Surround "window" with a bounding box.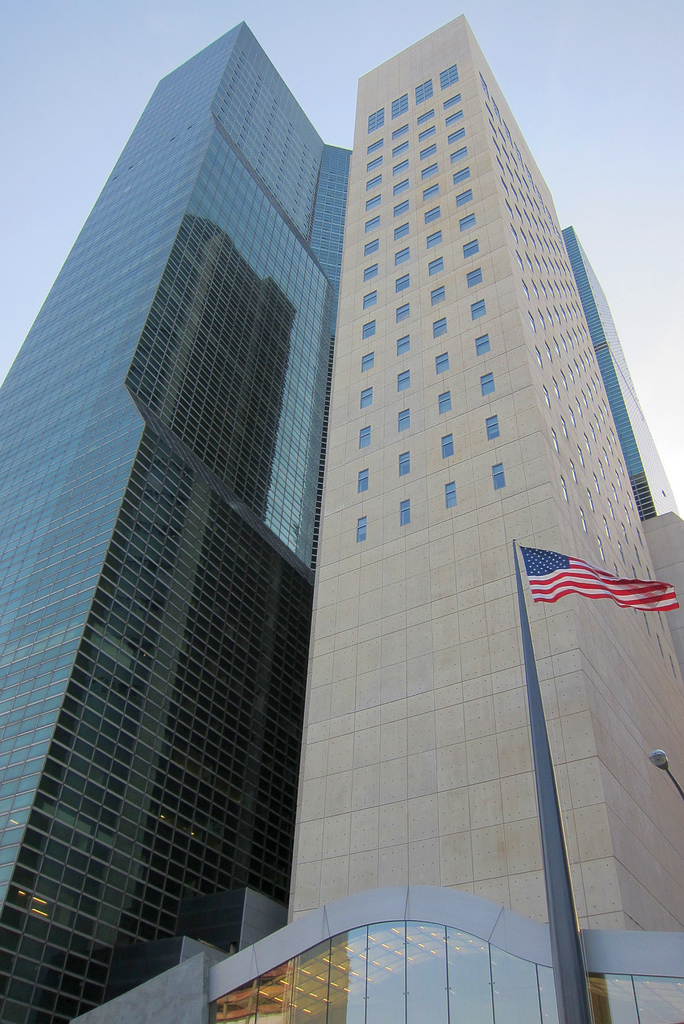
region(392, 94, 408, 122).
